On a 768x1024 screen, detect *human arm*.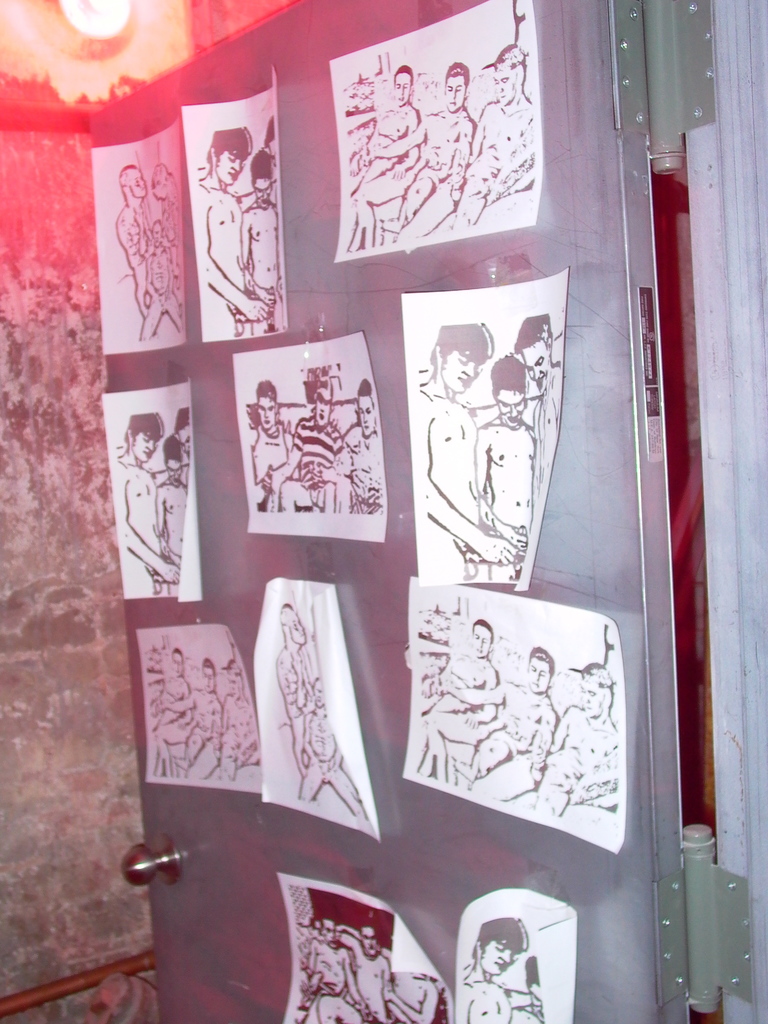
bbox=(473, 426, 529, 543).
